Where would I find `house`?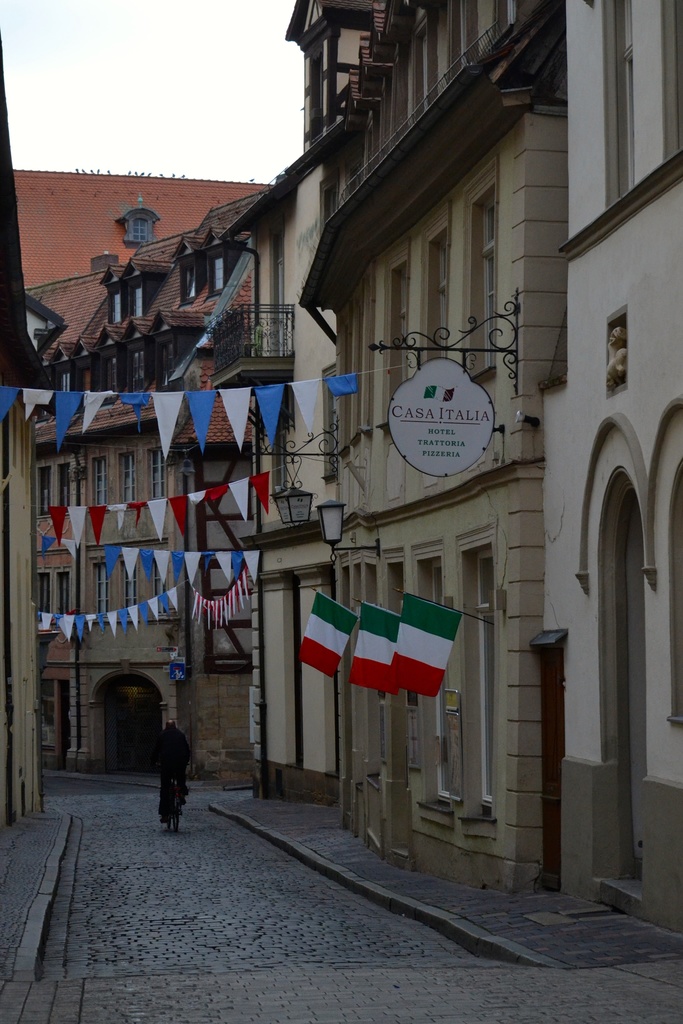
At crop(325, 0, 541, 908).
